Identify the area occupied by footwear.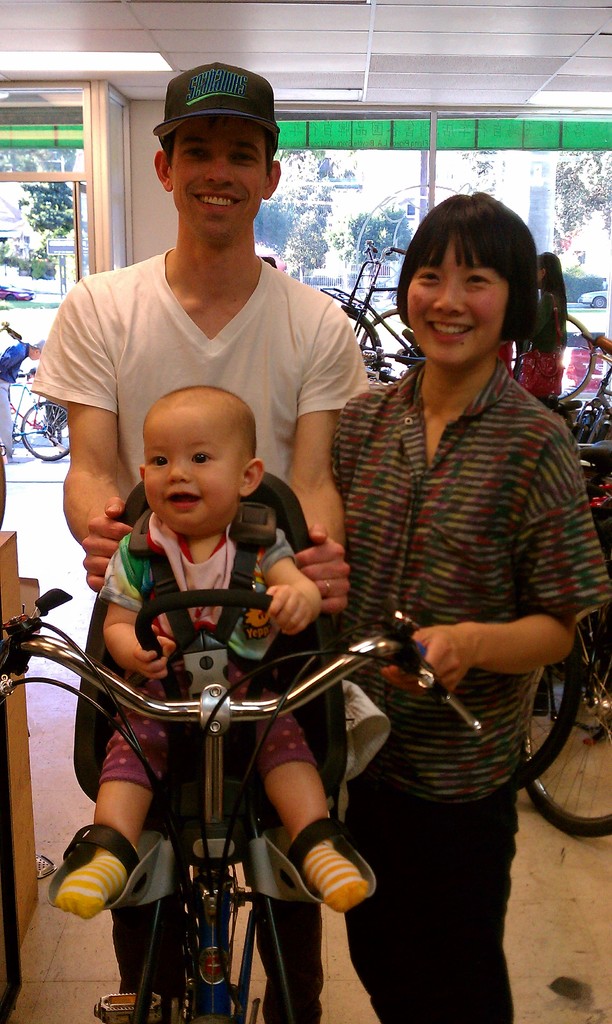
Area: rect(572, 694, 607, 738).
